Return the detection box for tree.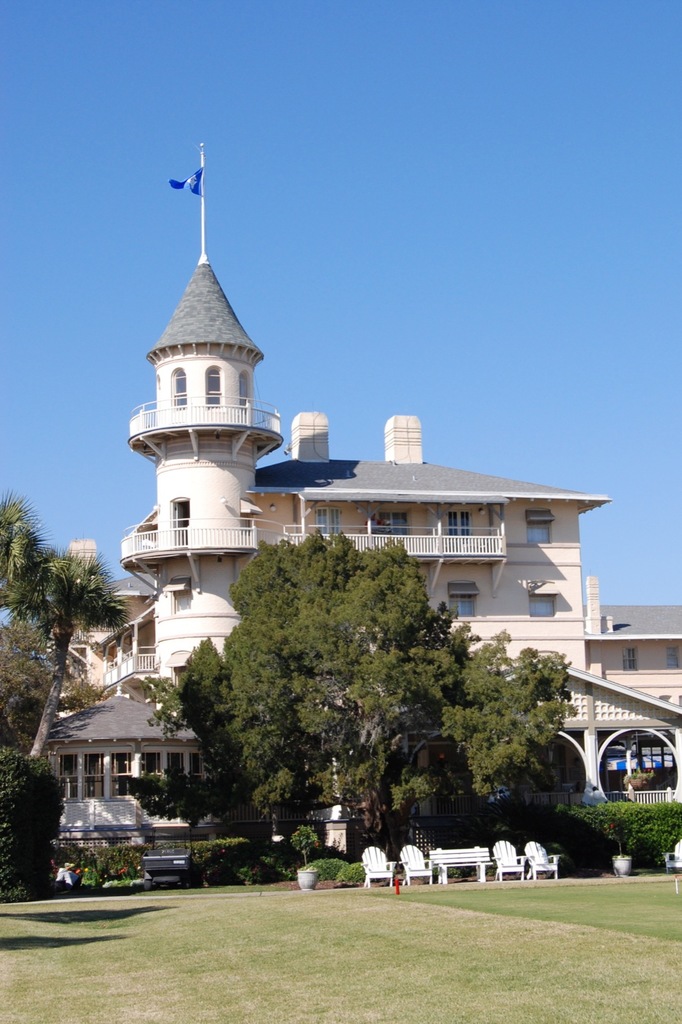
(150,528,571,869).
